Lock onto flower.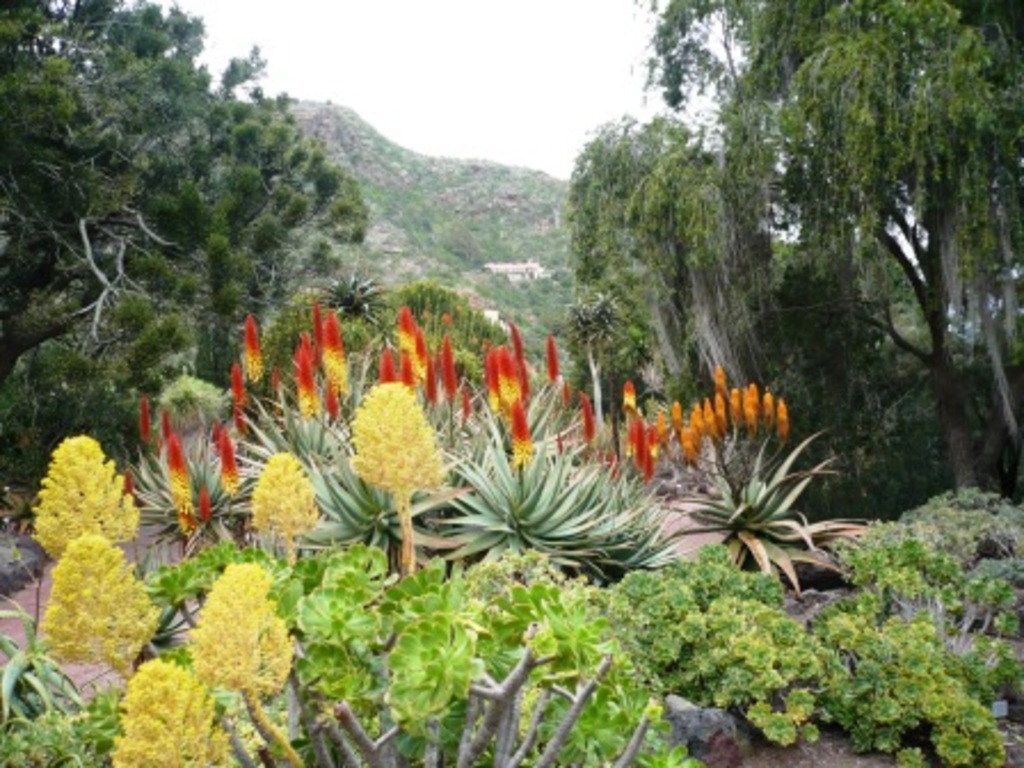
Locked: 325/315/350/416.
